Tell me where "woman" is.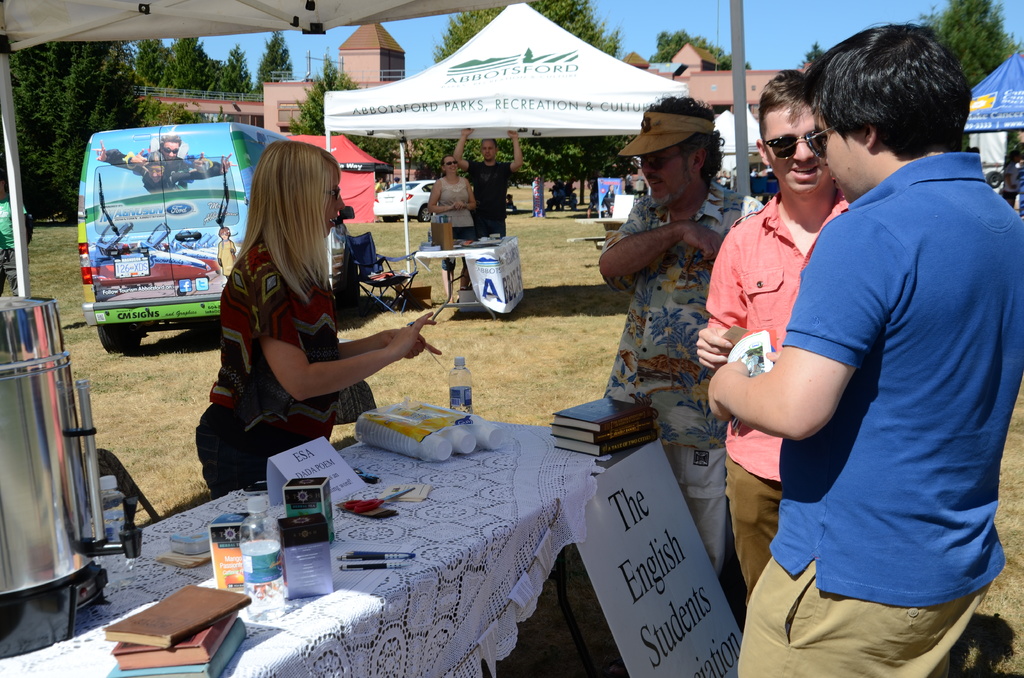
"woman" is at BBox(427, 152, 476, 294).
